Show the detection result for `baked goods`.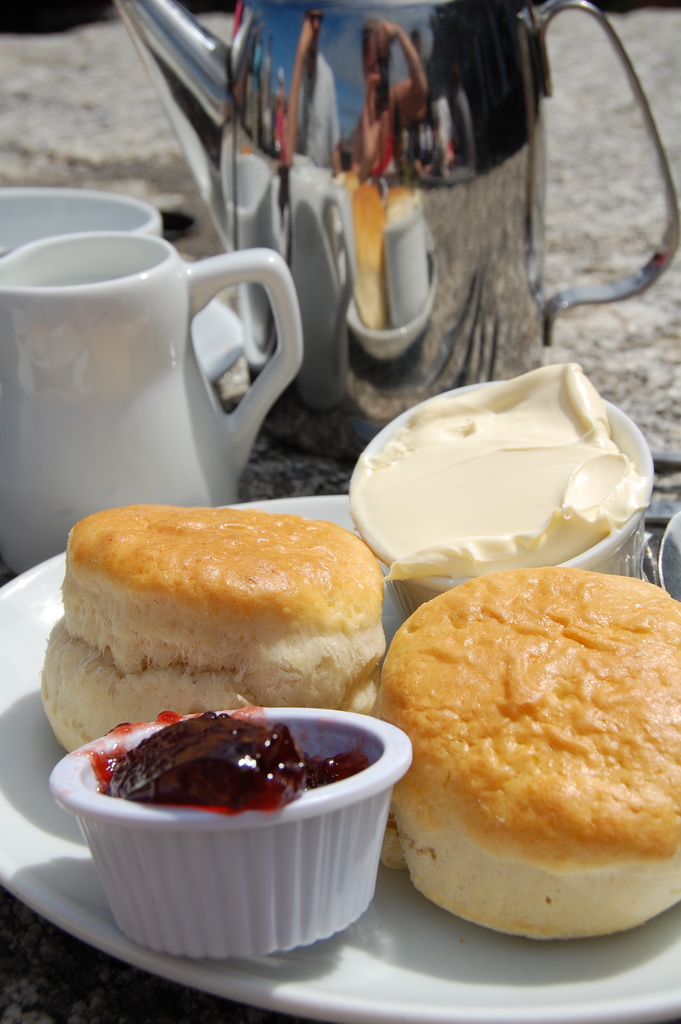
<box>372,567,680,945</box>.
